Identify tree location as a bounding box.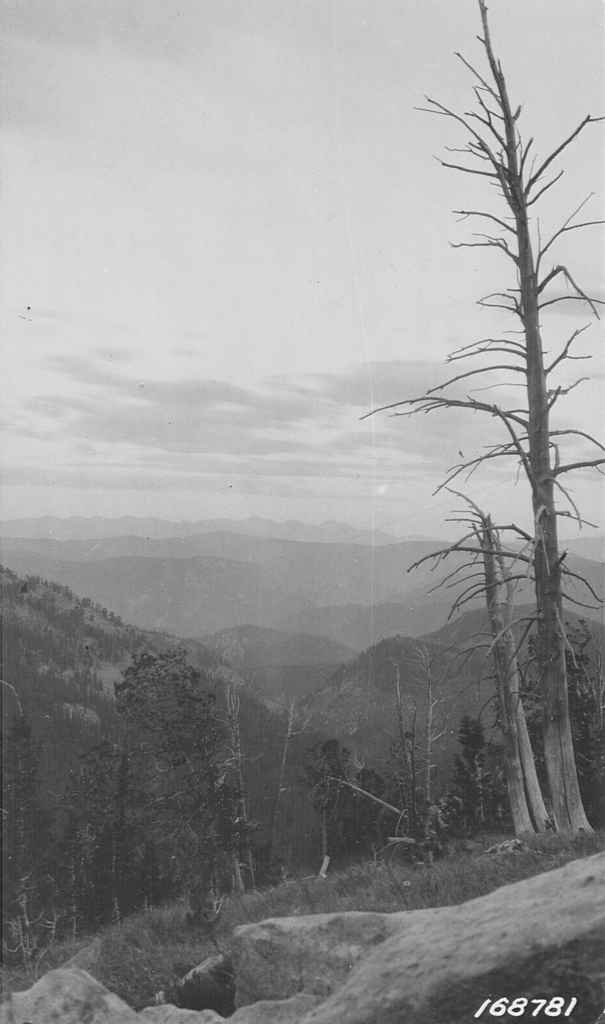
(327, 0, 596, 896).
